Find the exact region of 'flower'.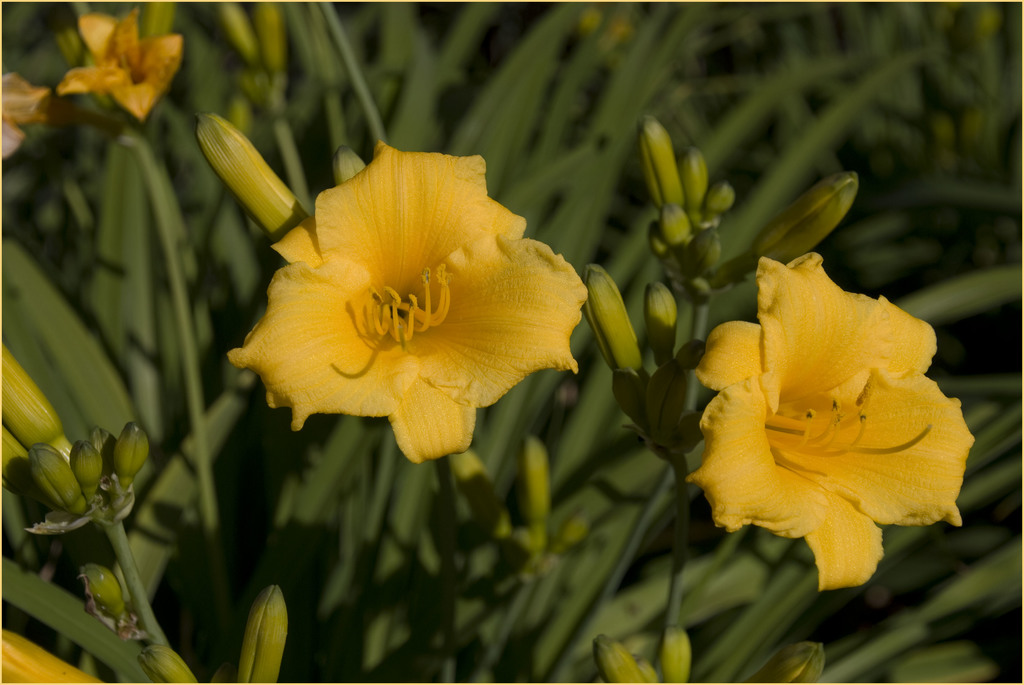
Exact region: bbox=[0, 68, 83, 164].
